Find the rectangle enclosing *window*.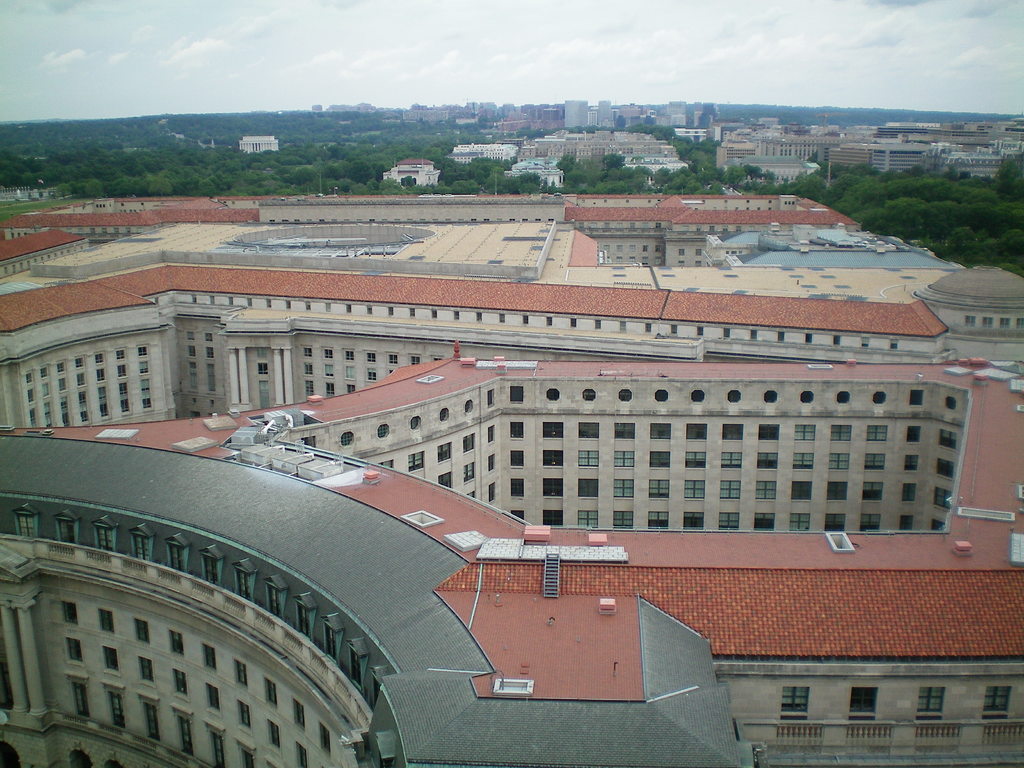
Rect(940, 429, 956, 450).
